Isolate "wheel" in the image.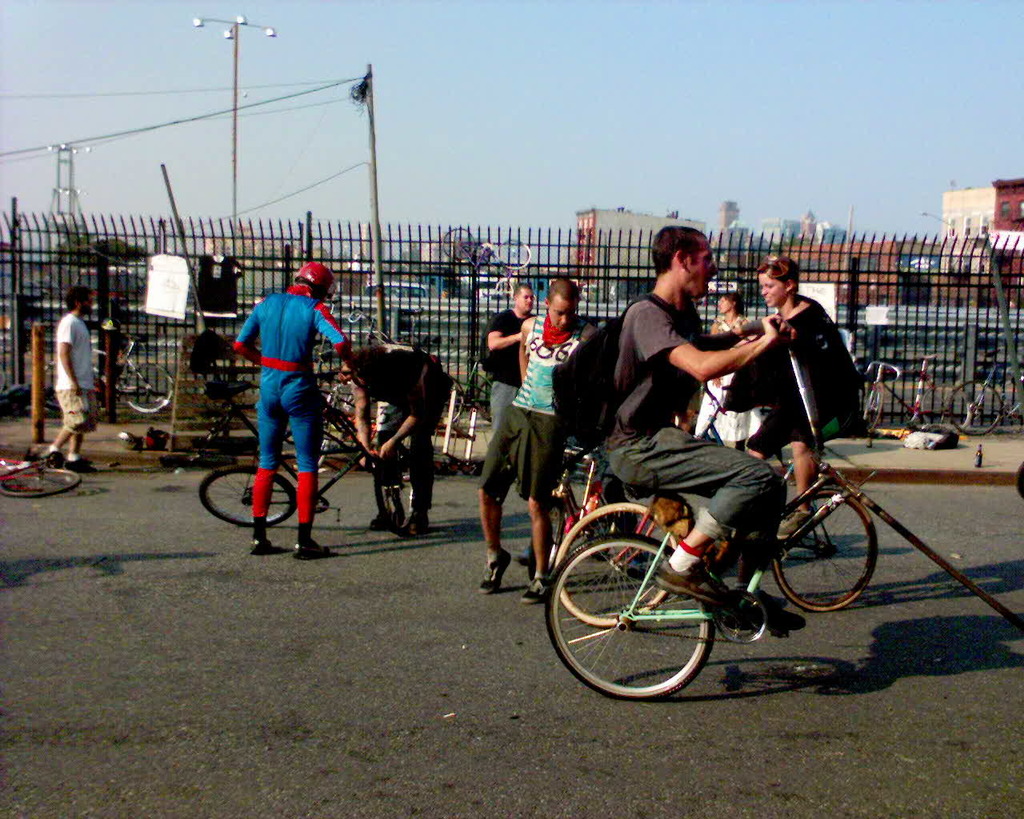
Isolated region: detection(441, 378, 466, 426).
